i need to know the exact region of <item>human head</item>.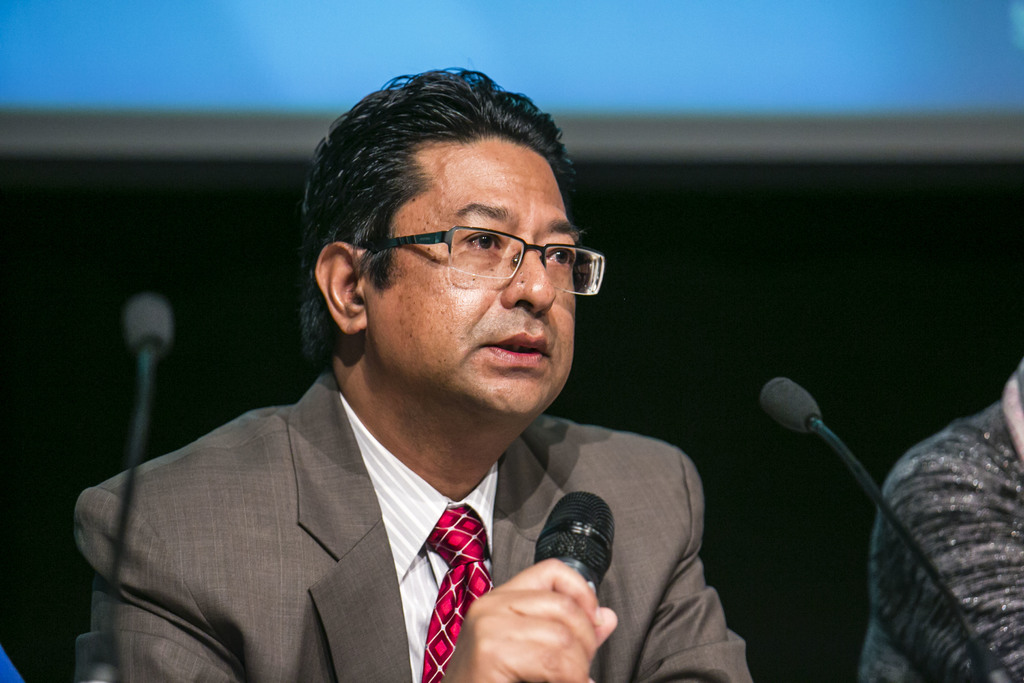
Region: {"x1": 300, "y1": 72, "x2": 600, "y2": 407}.
